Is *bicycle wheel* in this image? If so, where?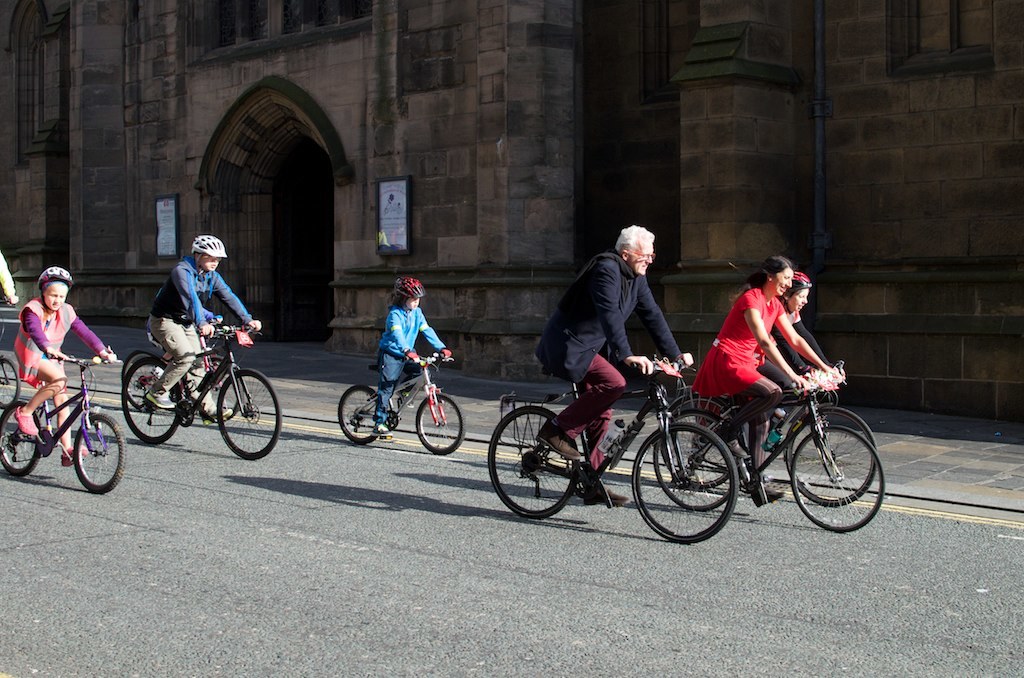
Yes, at rect(0, 403, 45, 480).
